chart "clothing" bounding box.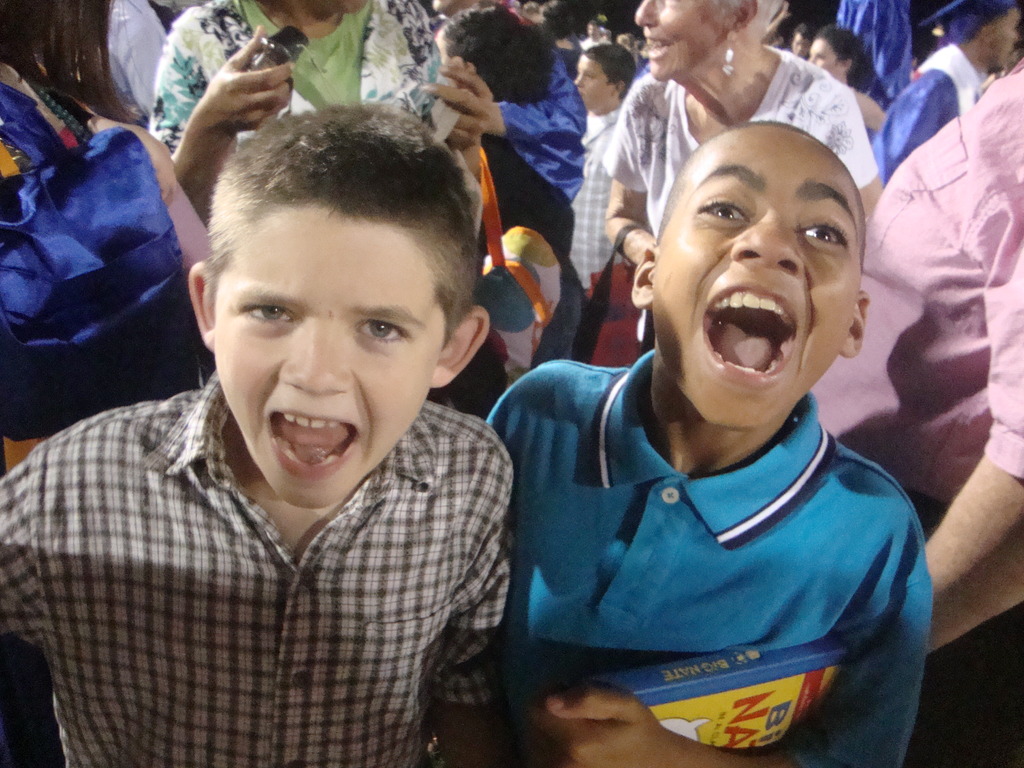
Charted: (104,0,180,122).
